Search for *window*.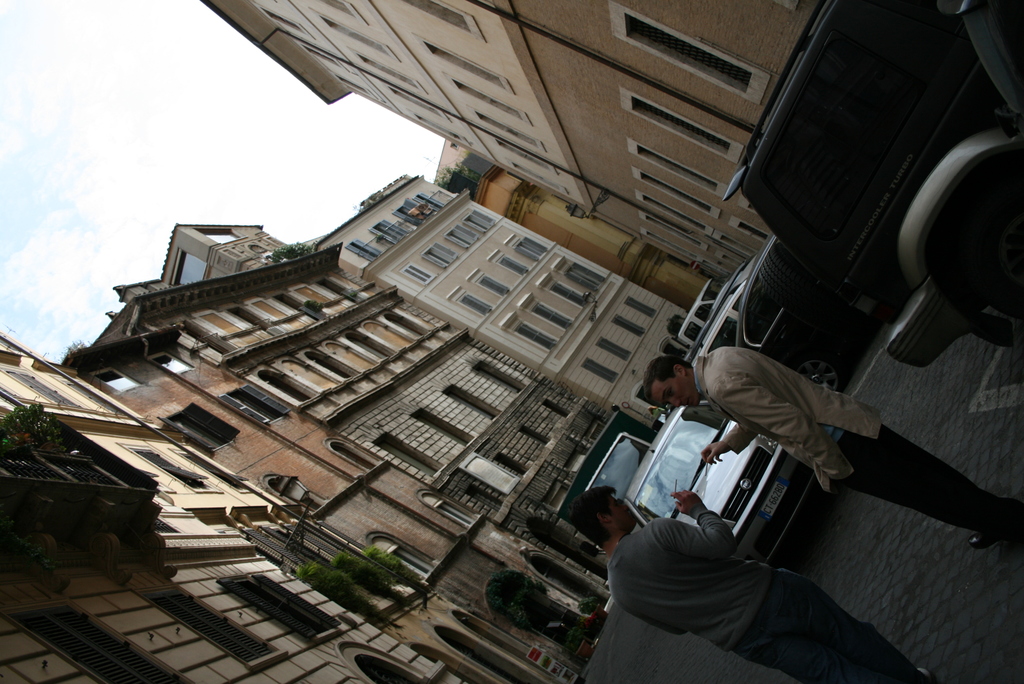
Found at <box>472,106,545,155</box>.
